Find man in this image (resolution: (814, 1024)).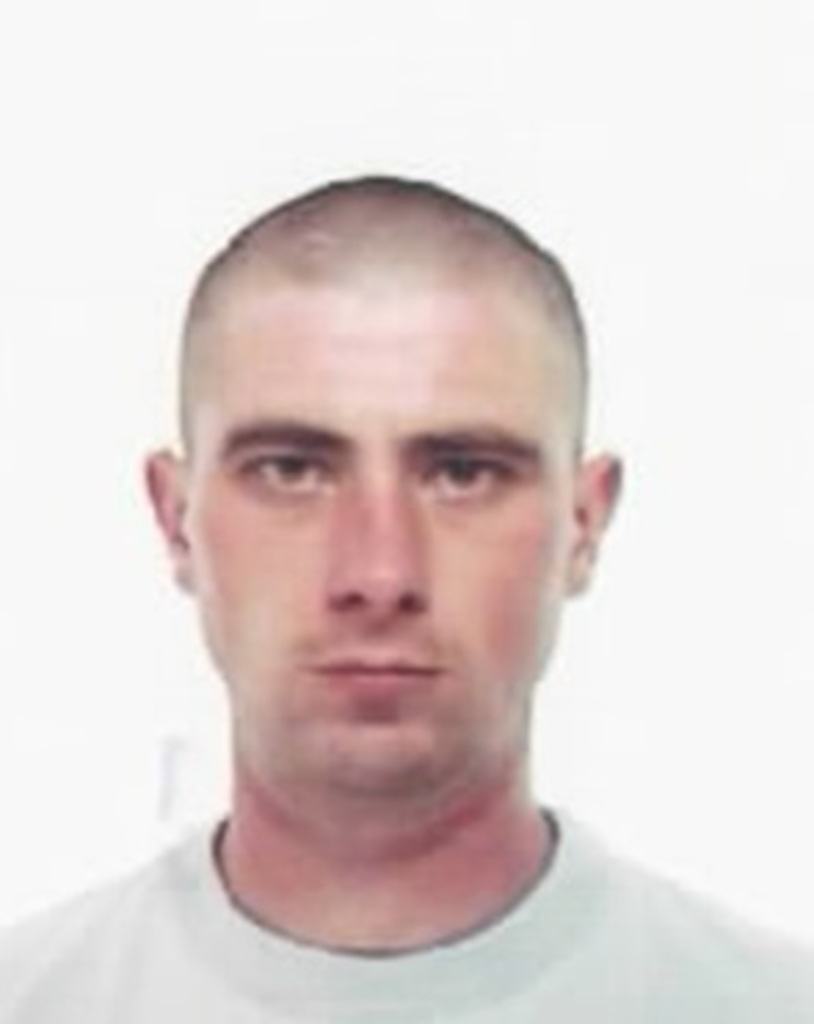
[x1=44, y1=121, x2=723, y2=1010].
